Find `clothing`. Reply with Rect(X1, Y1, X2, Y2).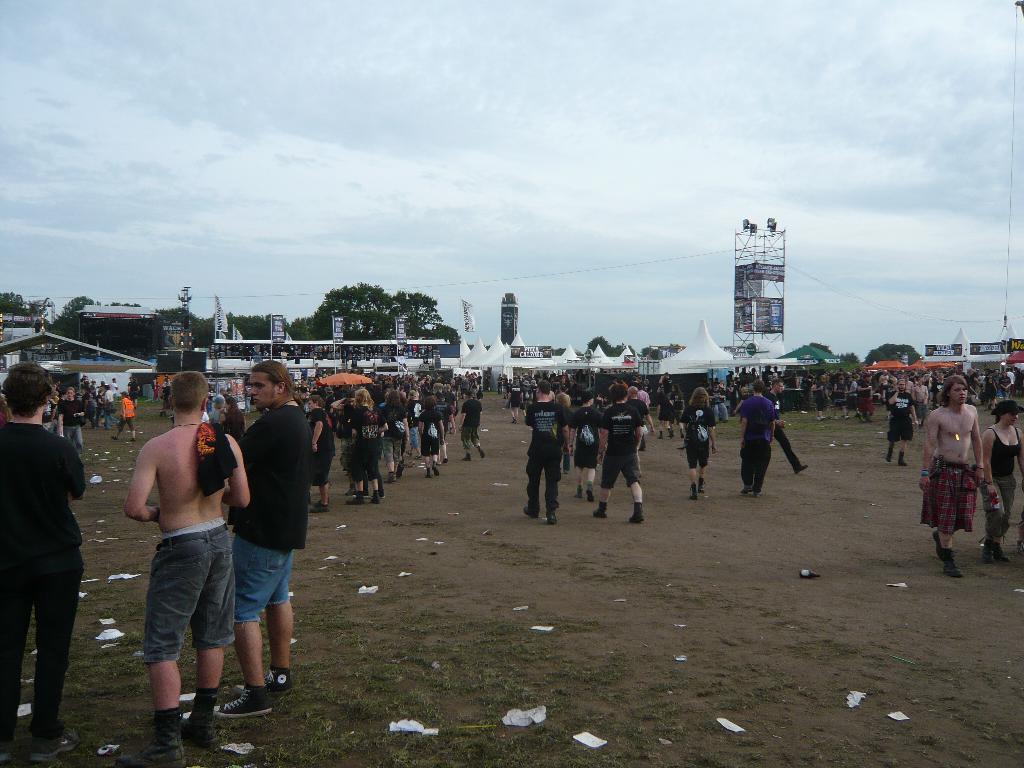
Rect(0, 370, 86, 723).
